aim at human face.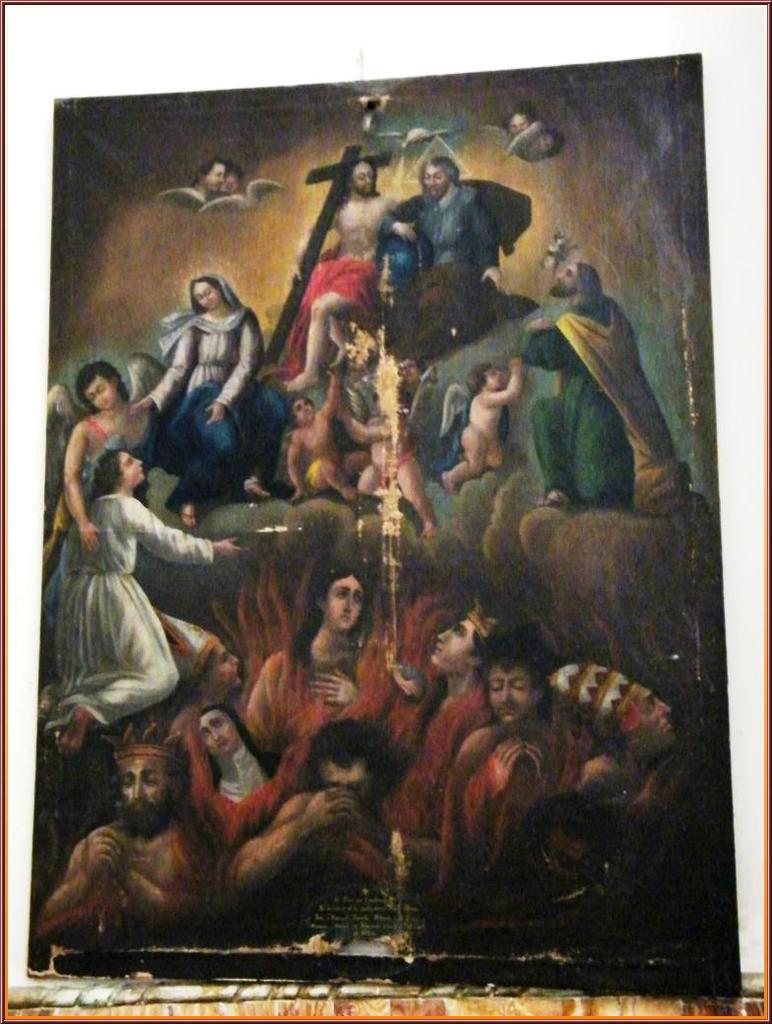
Aimed at detection(429, 617, 467, 674).
